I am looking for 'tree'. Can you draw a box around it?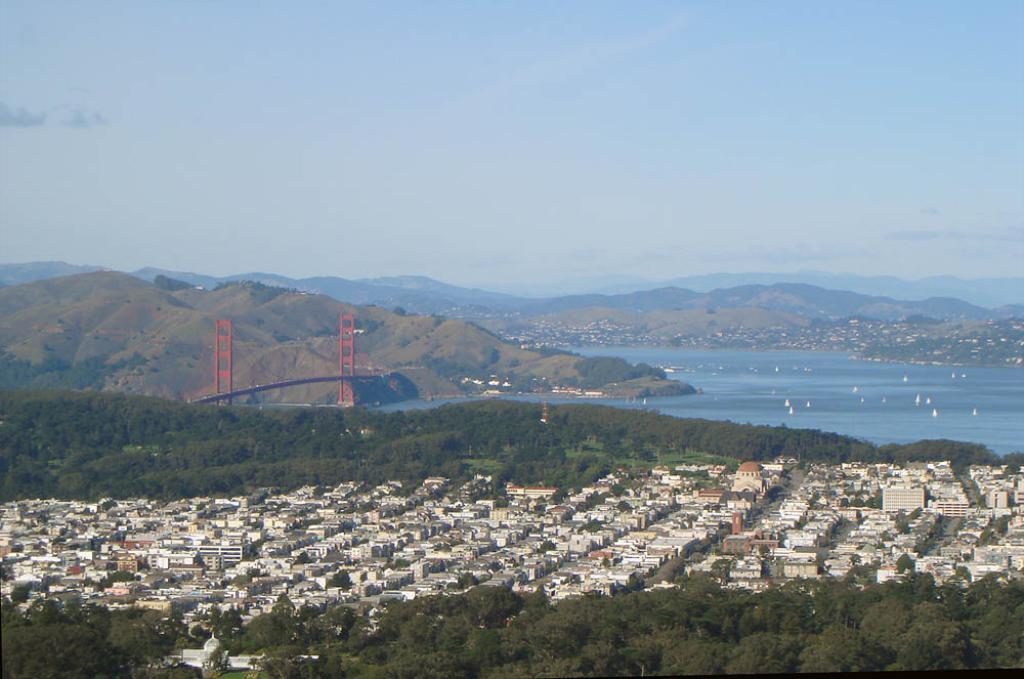
Sure, the bounding box is 301, 608, 367, 650.
